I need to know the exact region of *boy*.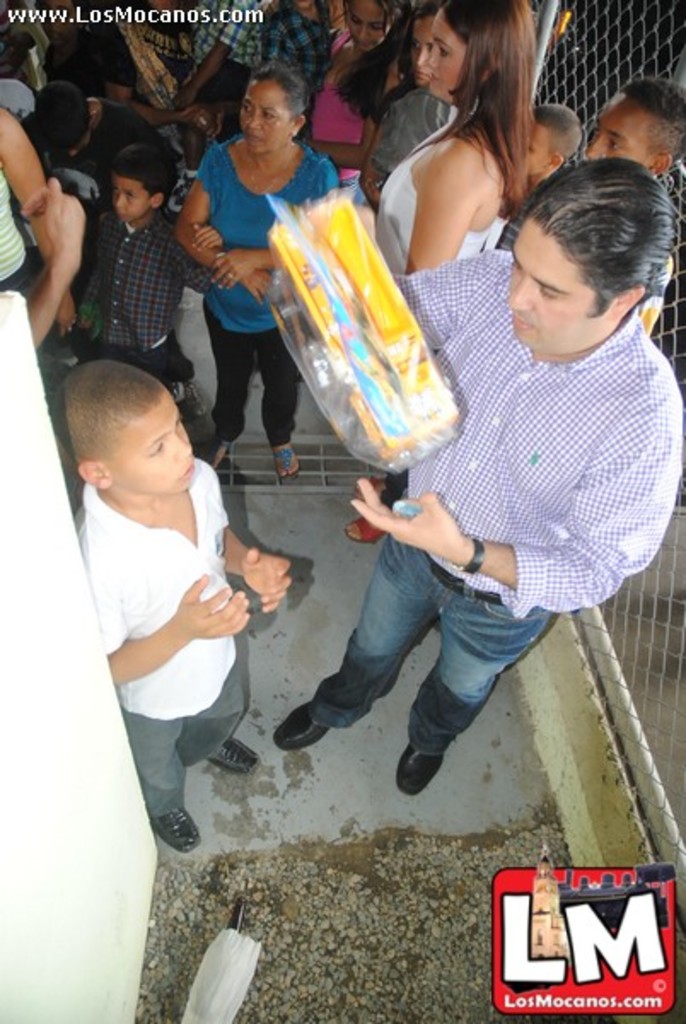
Region: x1=73 y1=155 x2=249 y2=461.
